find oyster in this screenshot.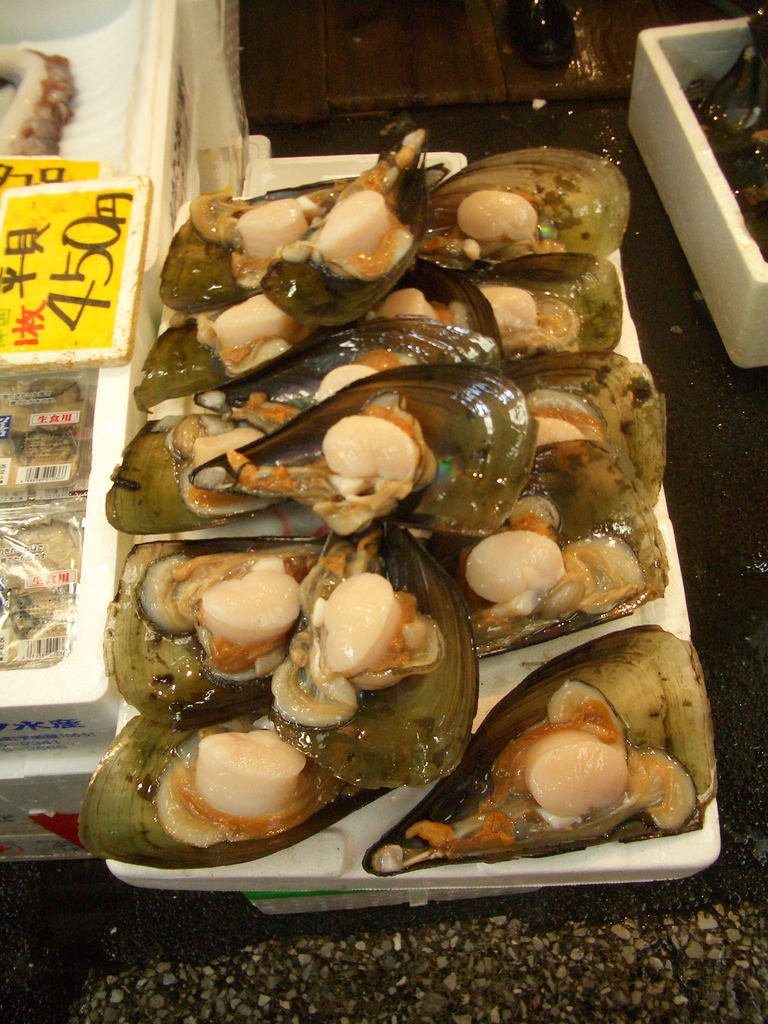
The bounding box for oyster is x1=511, y1=344, x2=667, y2=499.
